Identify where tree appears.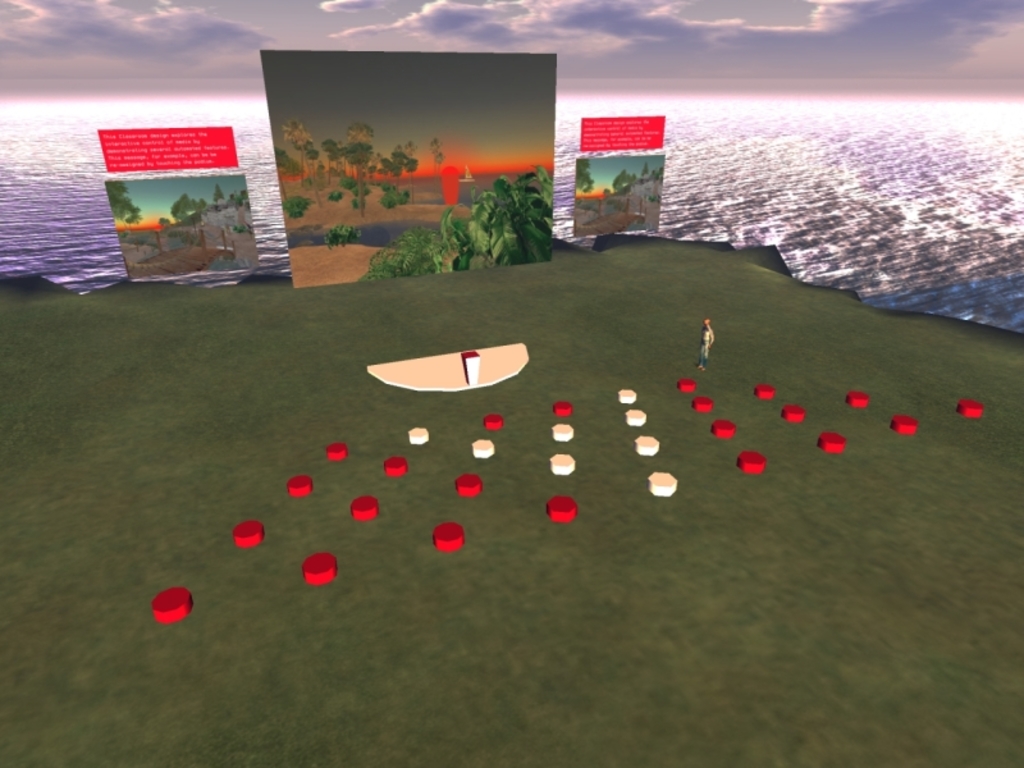
Appears at 215:182:229:205.
